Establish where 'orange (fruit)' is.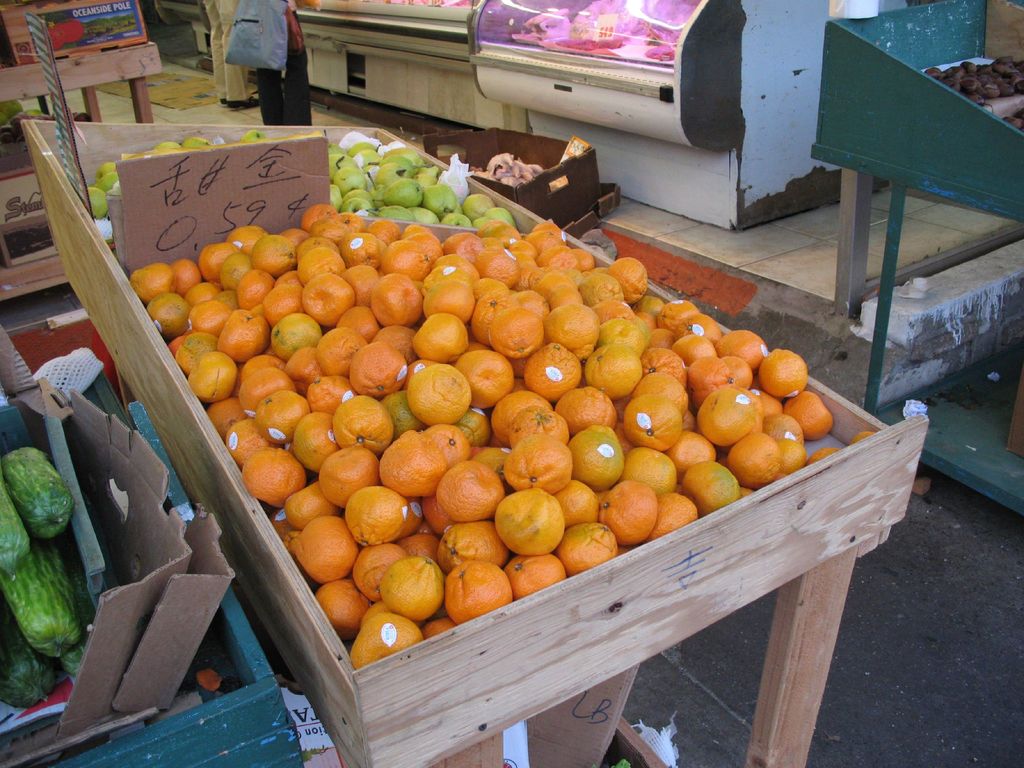
Established at crop(546, 303, 598, 346).
